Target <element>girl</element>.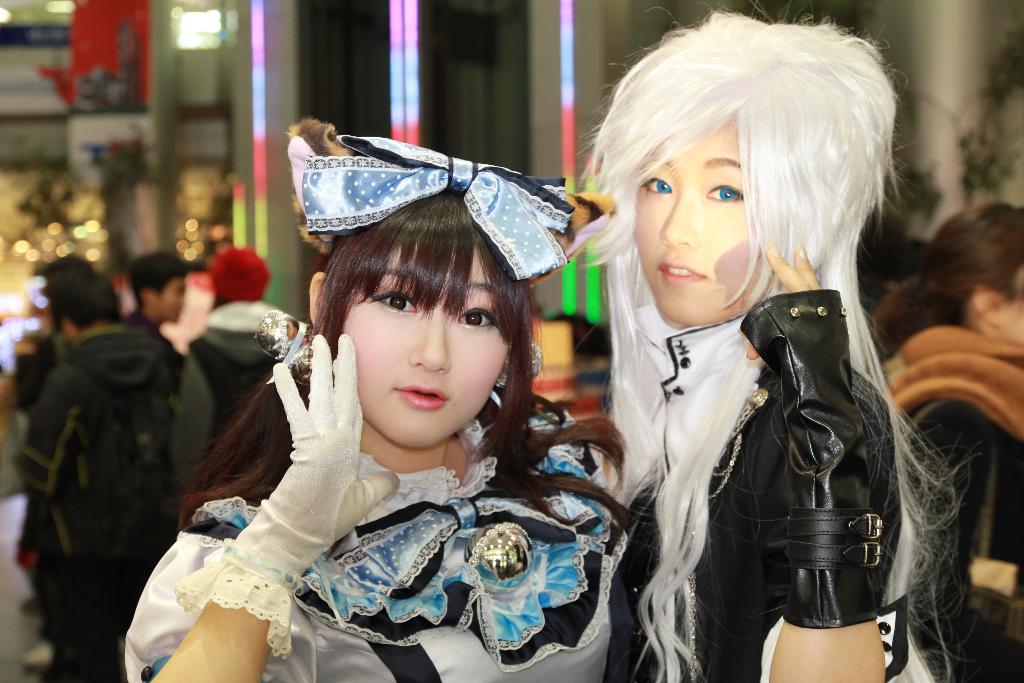
Target region: detection(566, 0, 976, 682).
